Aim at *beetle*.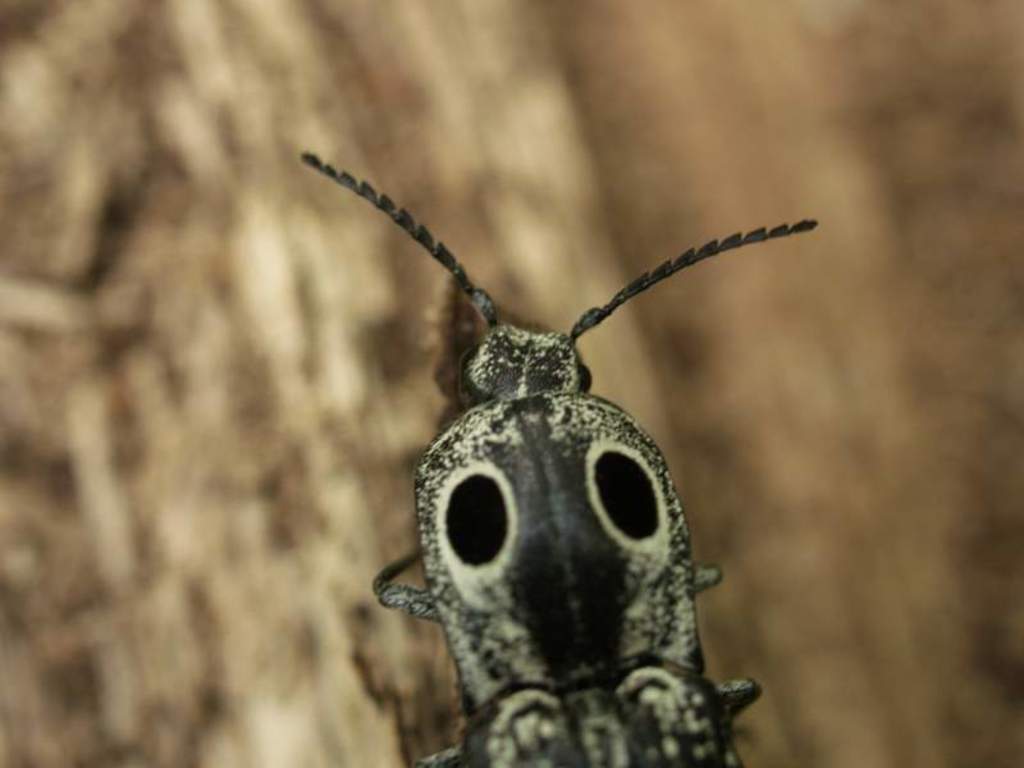
Aimed at detection(308, 152, 812, 767).
